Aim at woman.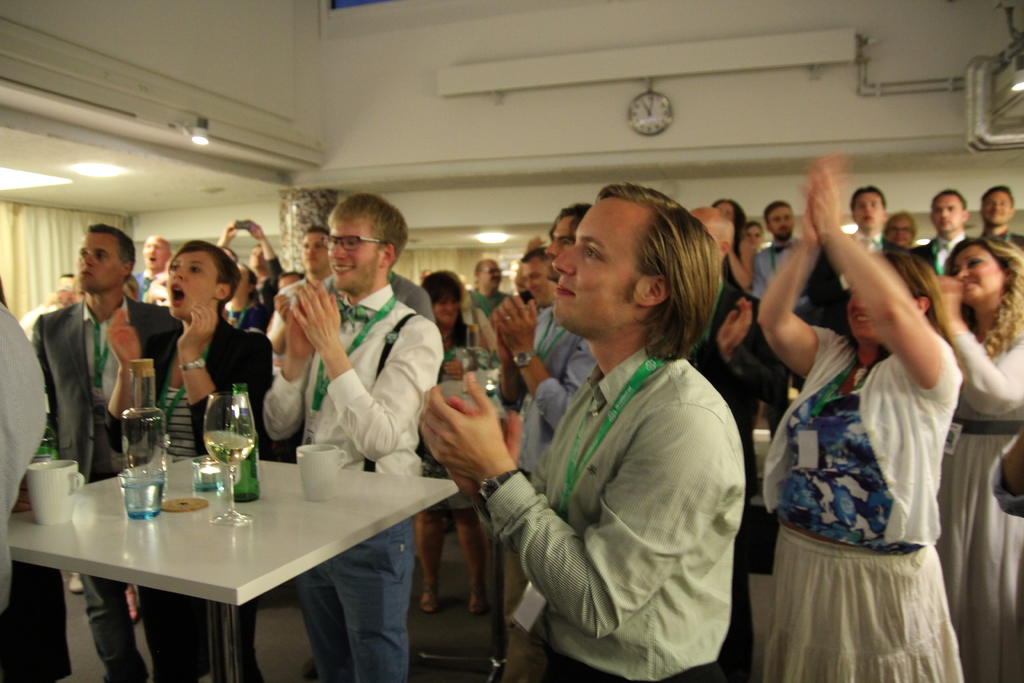
Aimed at (404, 266, 483, 634).
